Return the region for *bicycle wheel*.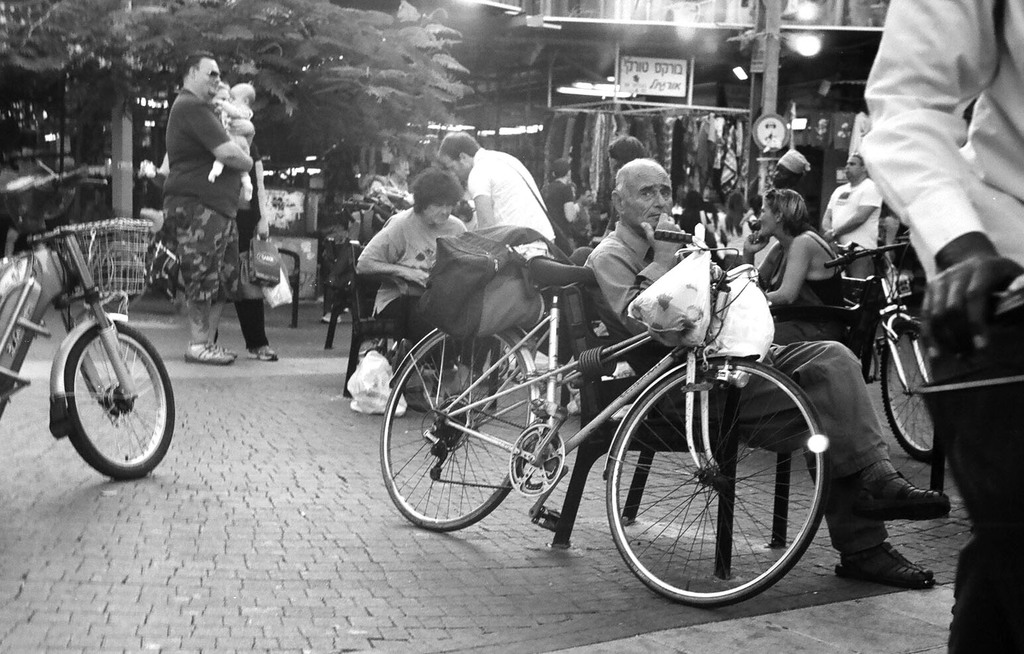
<box>603,348,827,611</box>.
